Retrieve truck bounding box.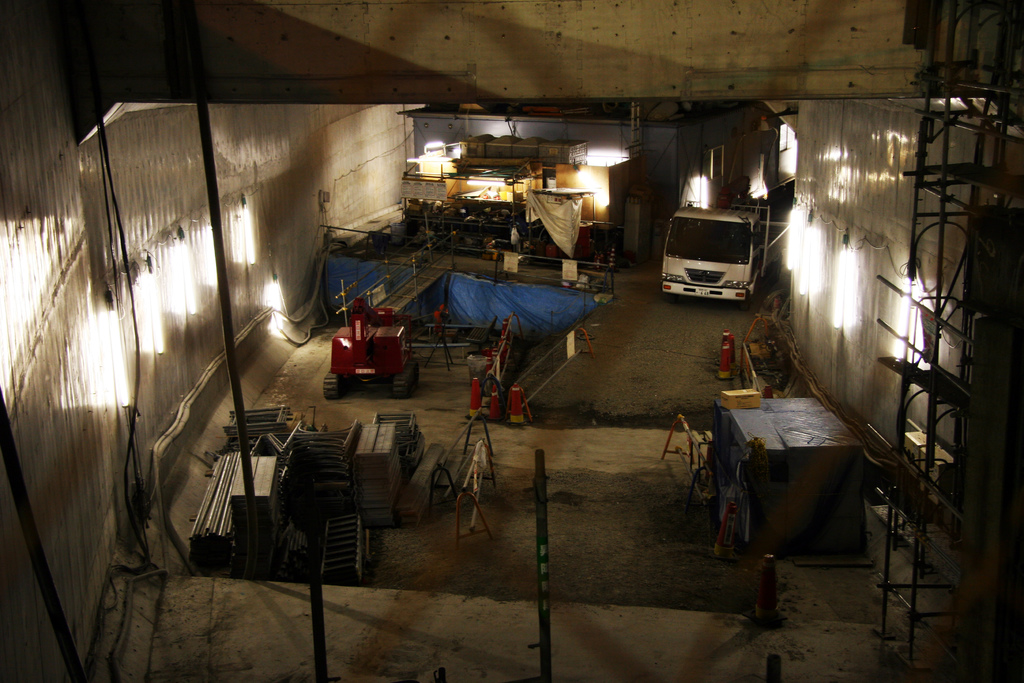
Bounding box: (x1=646, y1=192, x2=781, y2=306).
